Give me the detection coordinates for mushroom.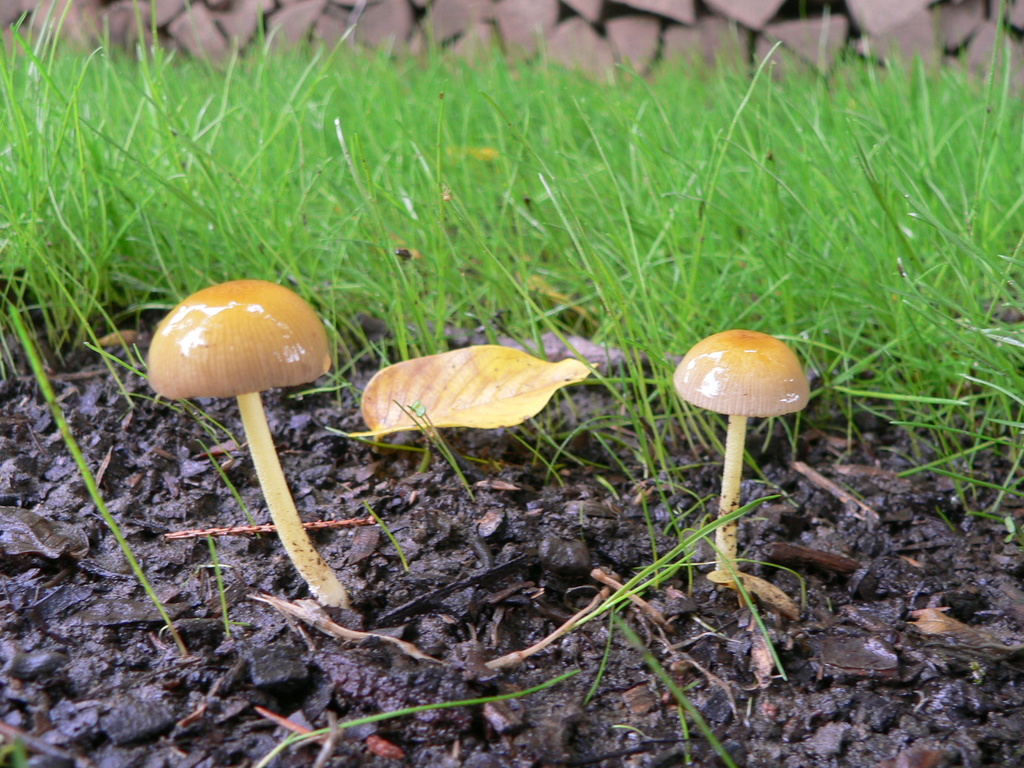
{"left": 152, "top": 278, "right": 352, "bottom": 617}.
